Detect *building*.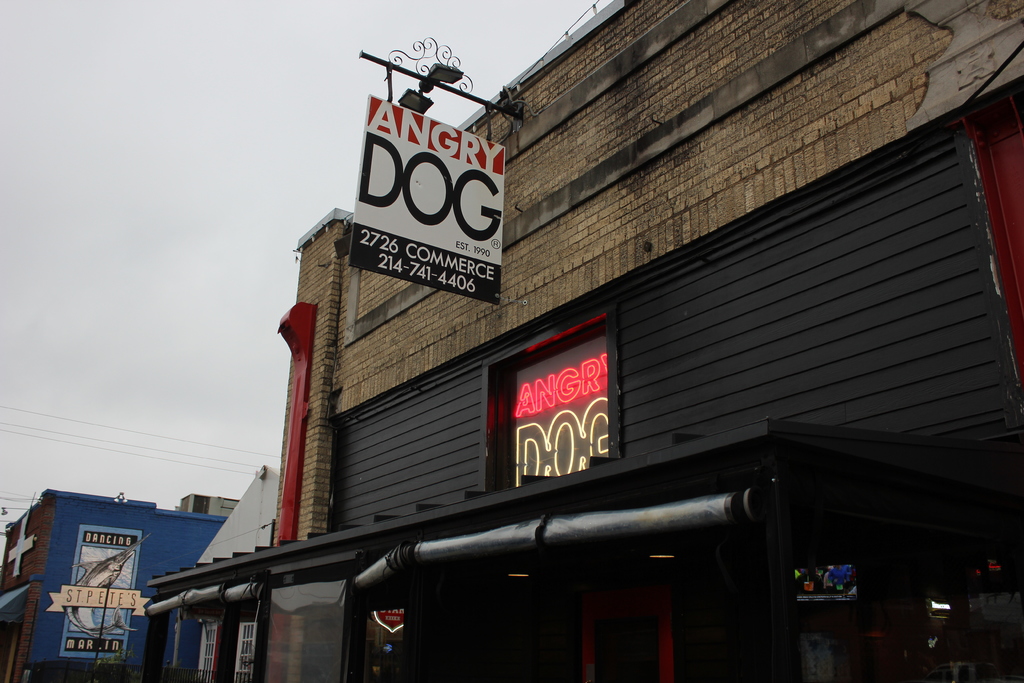
Detected at (174,490,239,517).
